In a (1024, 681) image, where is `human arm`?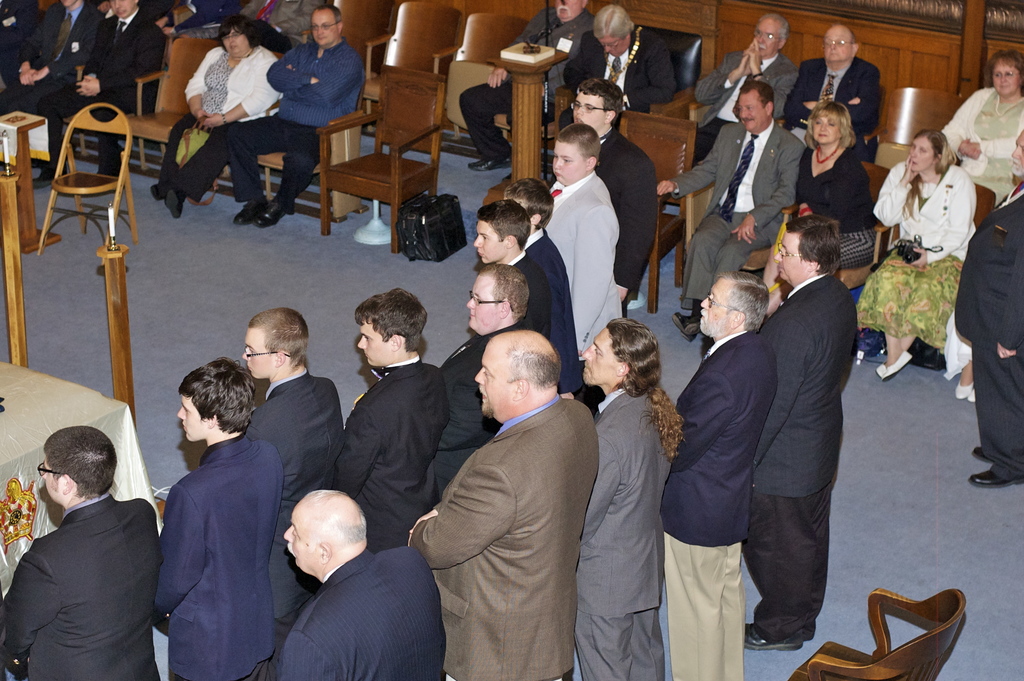
left=995, top=240, right=1023, bottom=356.
